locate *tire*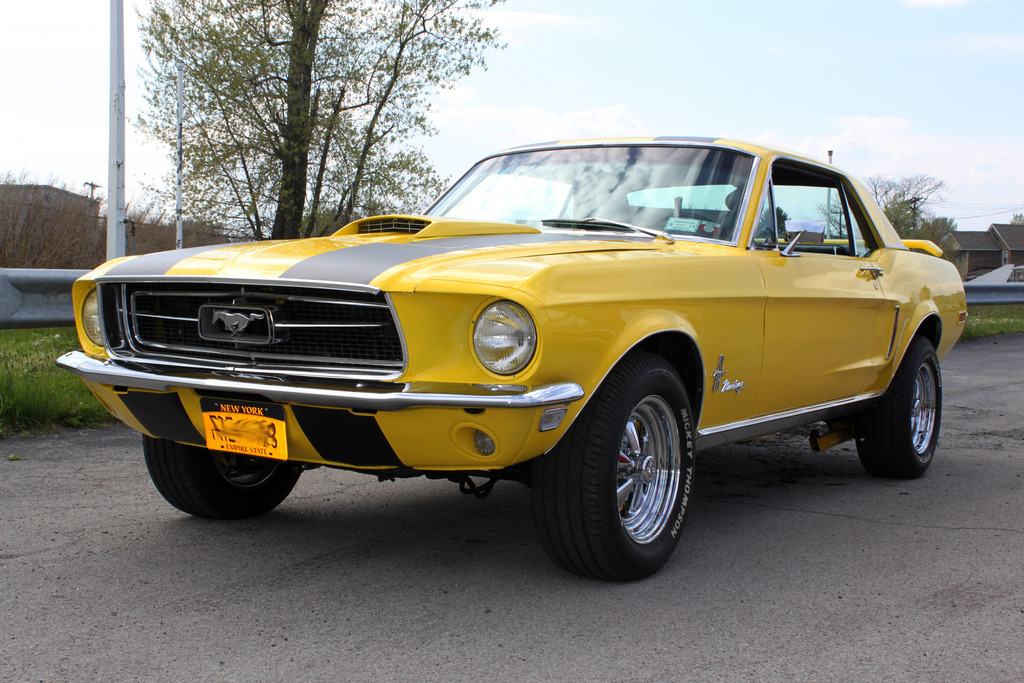
x1=546 y1=366 x2=716 y2=572
